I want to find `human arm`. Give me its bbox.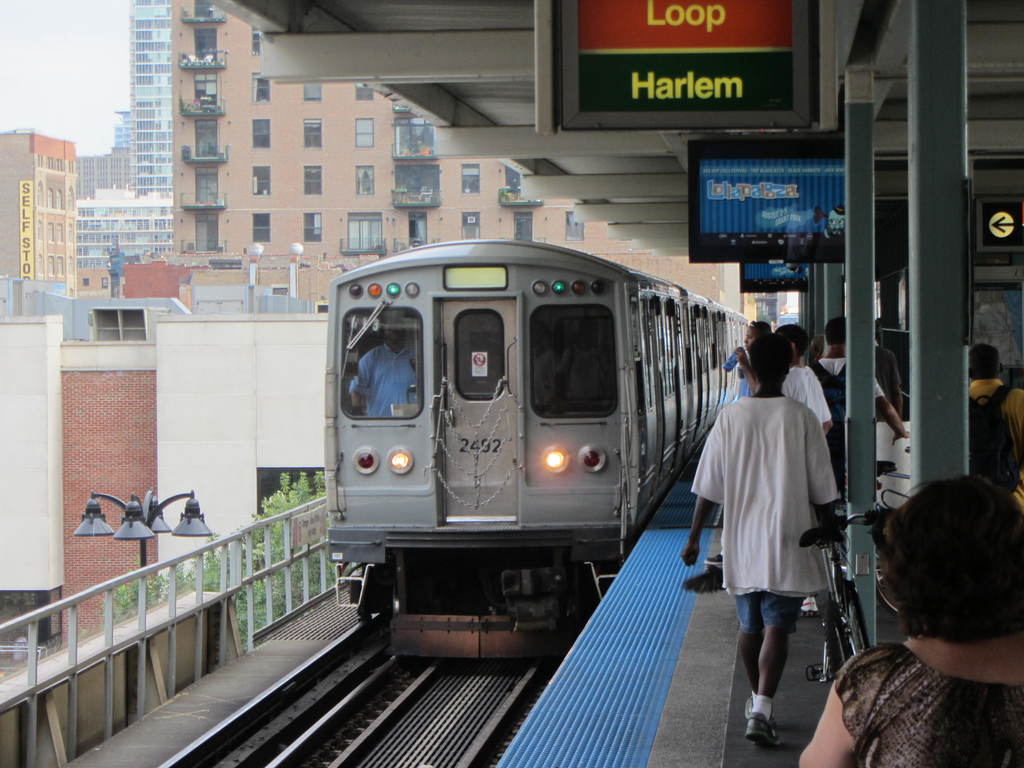
BBox(410, 352, 422, 379).
